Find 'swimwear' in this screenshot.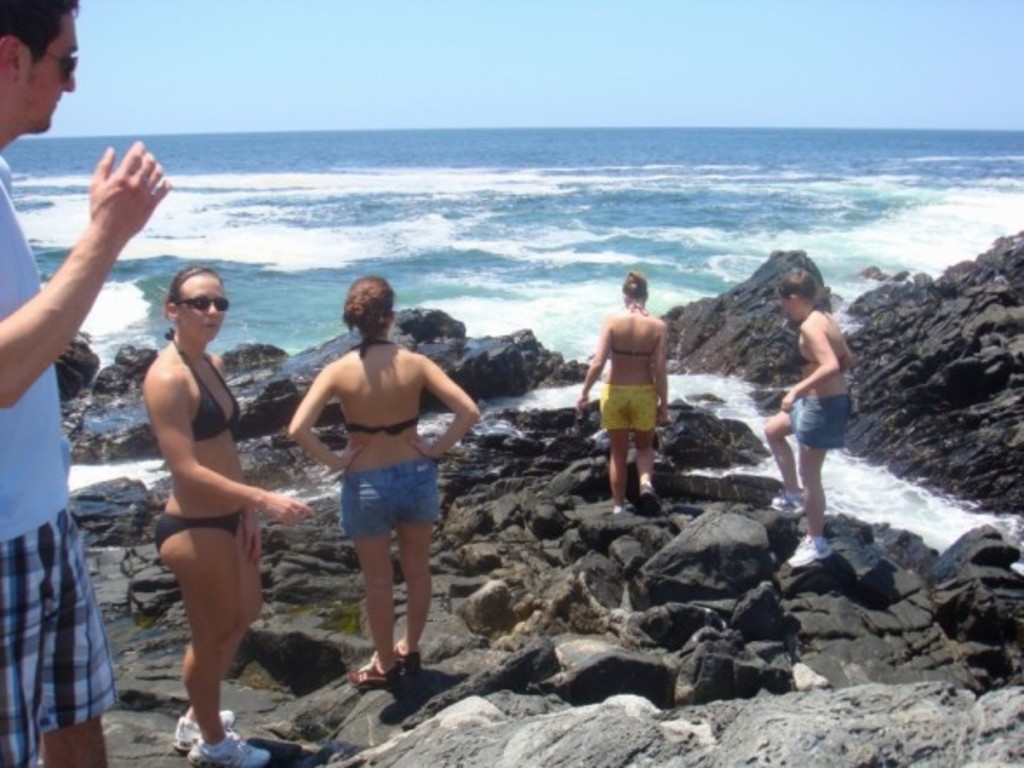
The bounding box for 'swimwear' is {"left": 342, "top": 334, "right": 417, "bottom": 434}.
